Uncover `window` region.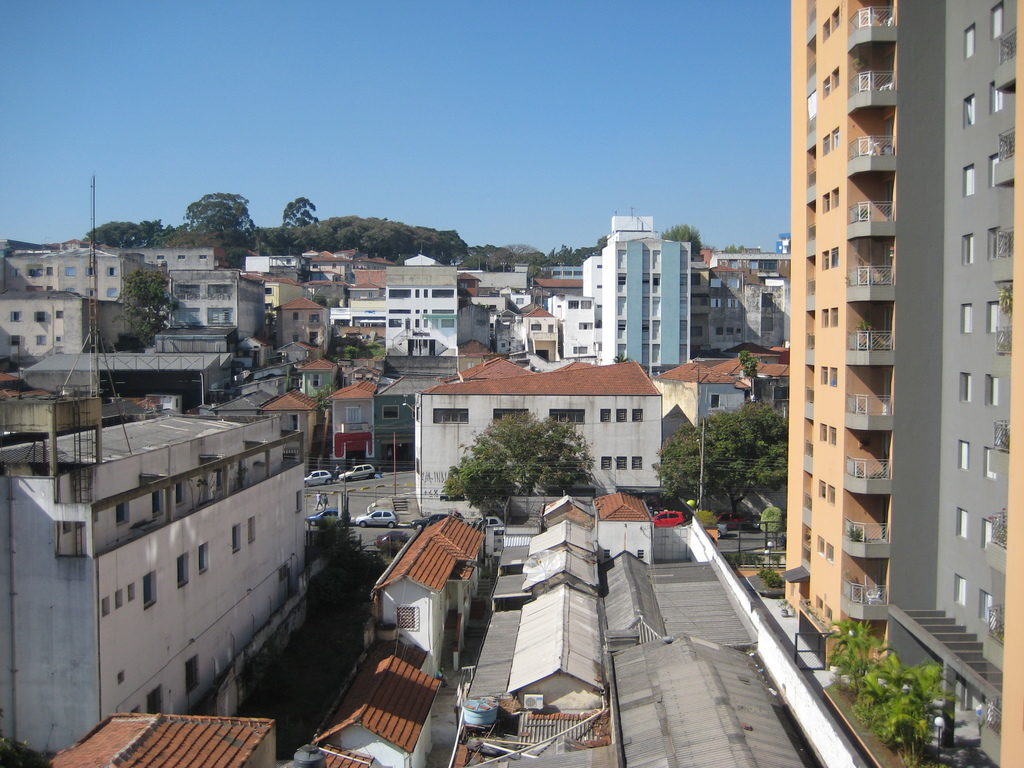
Uncovered: {"x1": 141, "y1": 572, "x2": 160, "y2": 607}.
